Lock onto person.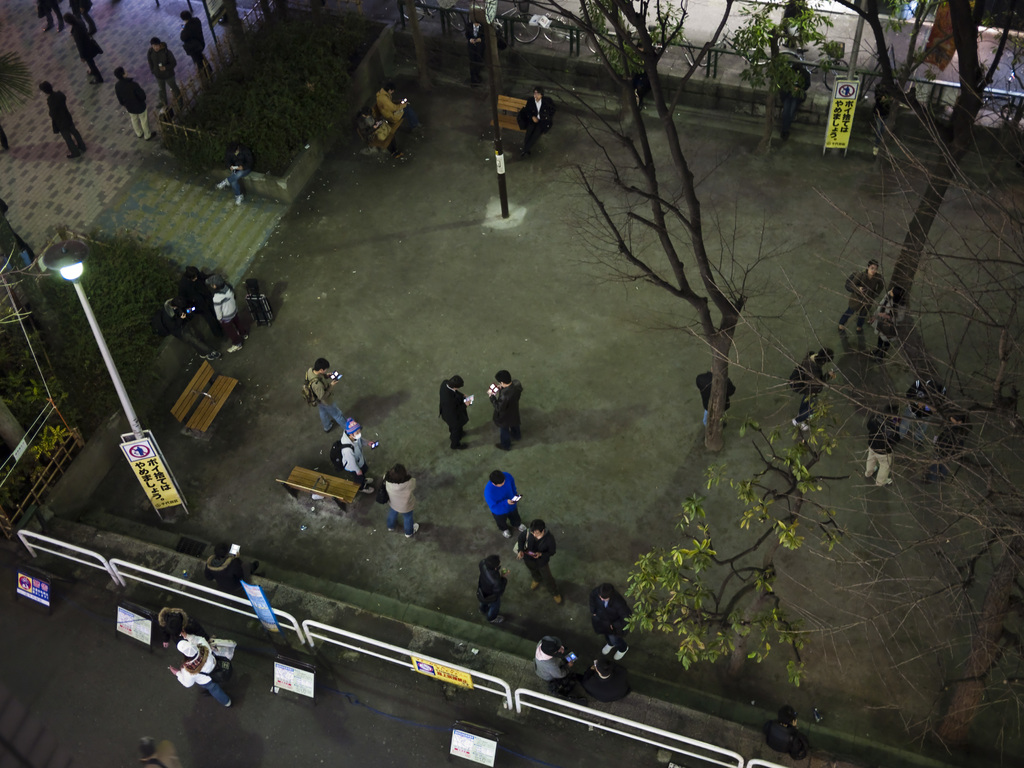
Locked: <bbox>858, 397, 895, 490</bbox>.
